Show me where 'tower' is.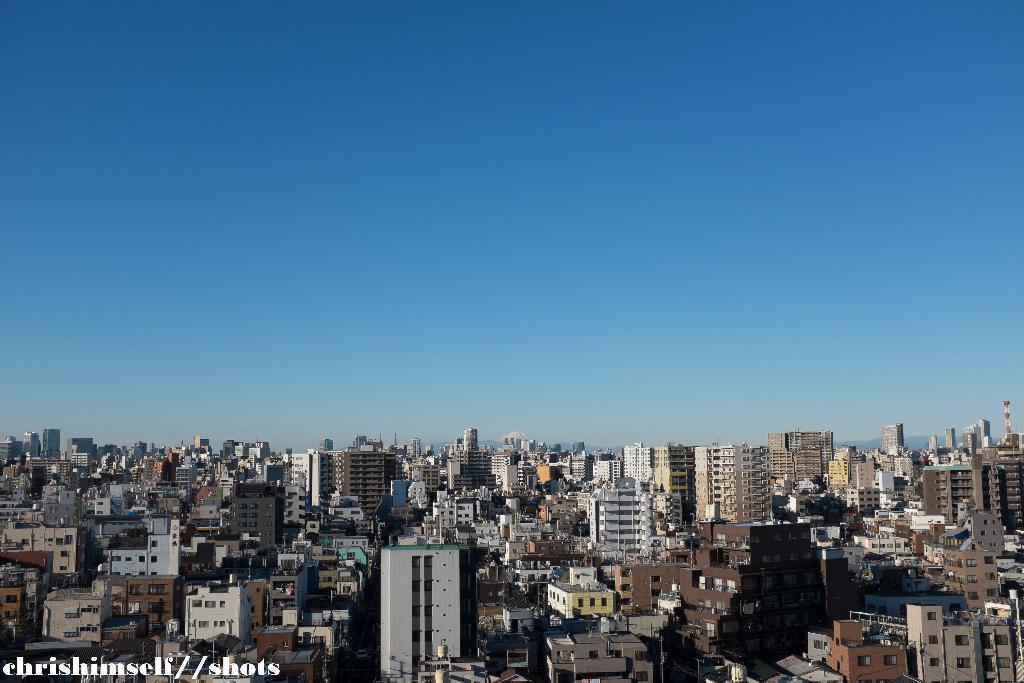
'tower' is at {"left": 305, "top": 452, "right": 331, "bottom": 508}.
